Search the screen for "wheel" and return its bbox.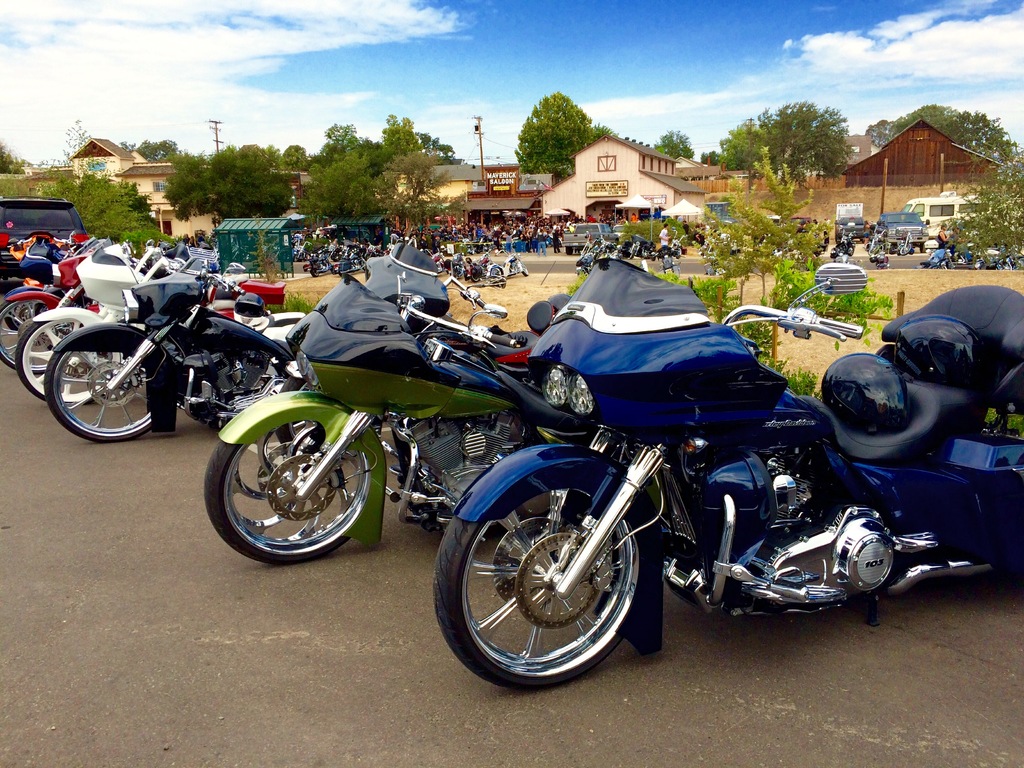
Found: (488,268,501,279).
